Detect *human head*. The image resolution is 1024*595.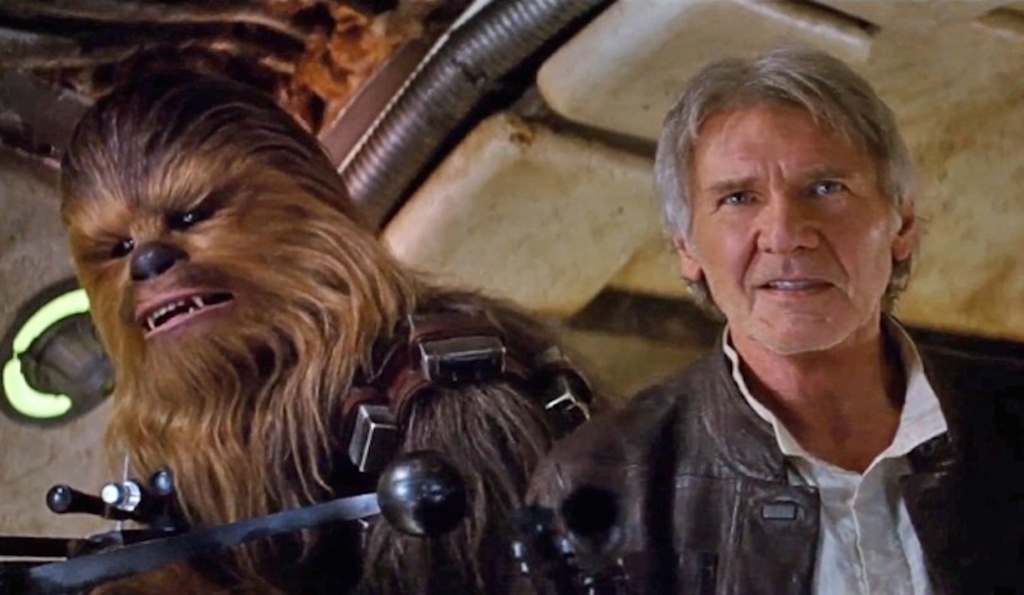
[x1=652, y1=45, x2=920, y2=345].
